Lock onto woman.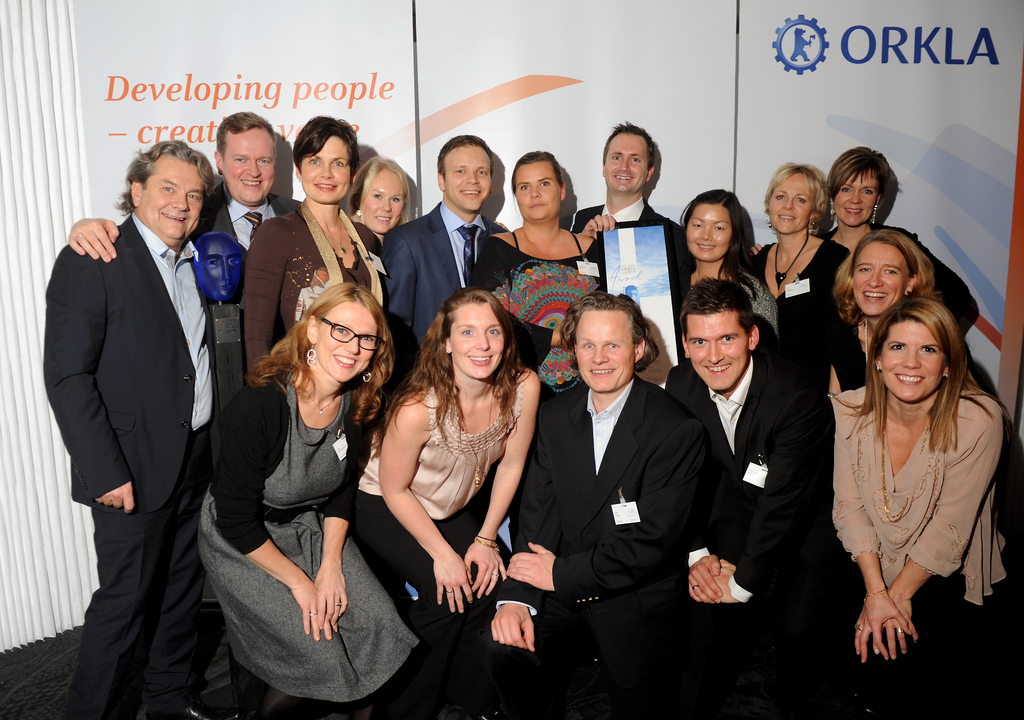
Locked: [left=831, top=228, right=935, bottom=397].
